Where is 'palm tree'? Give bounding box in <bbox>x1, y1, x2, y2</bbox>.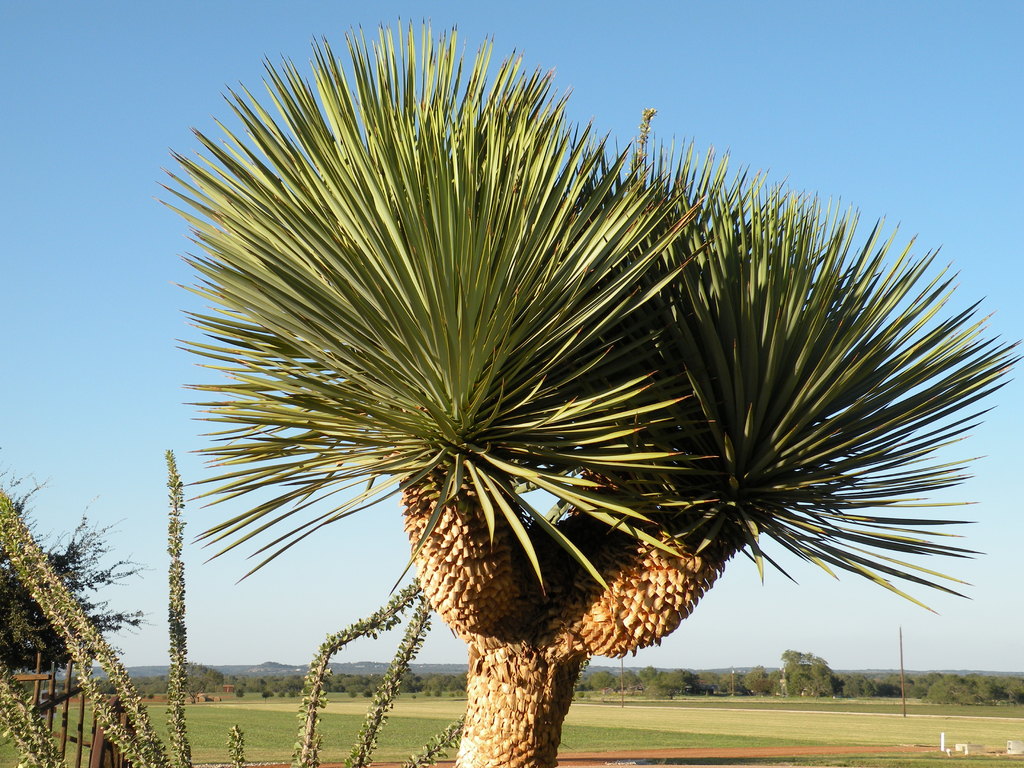
<bbox>151, 62, 961, 754</bbox>.
